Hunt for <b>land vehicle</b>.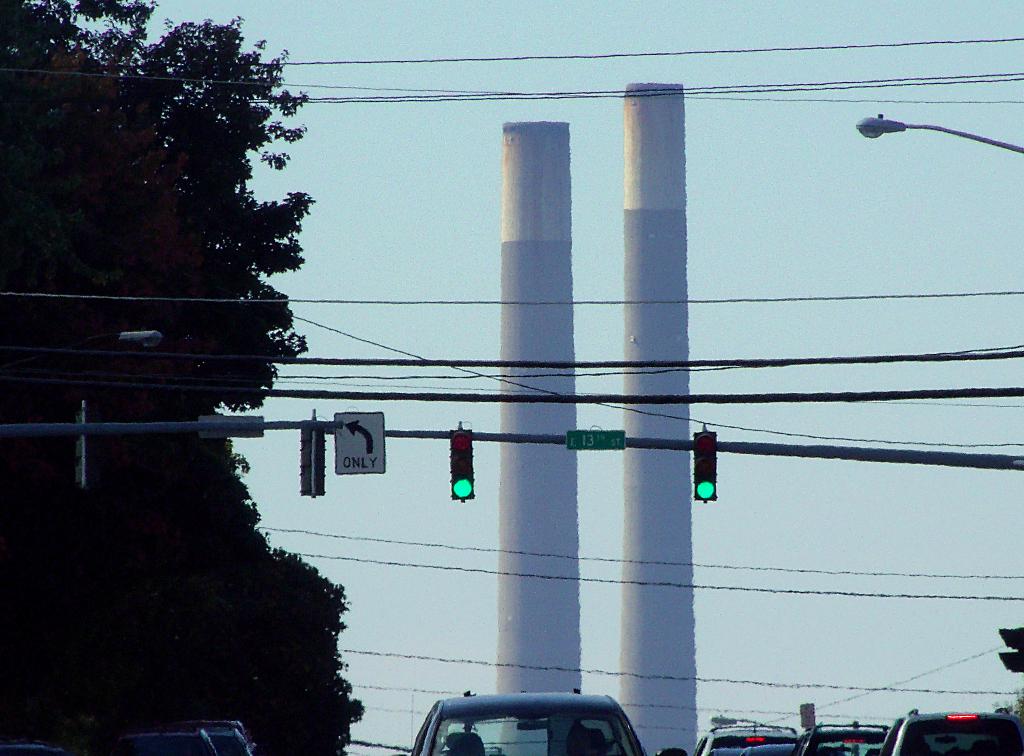
Hunted down at Rect(0, 741, 64, 755).
